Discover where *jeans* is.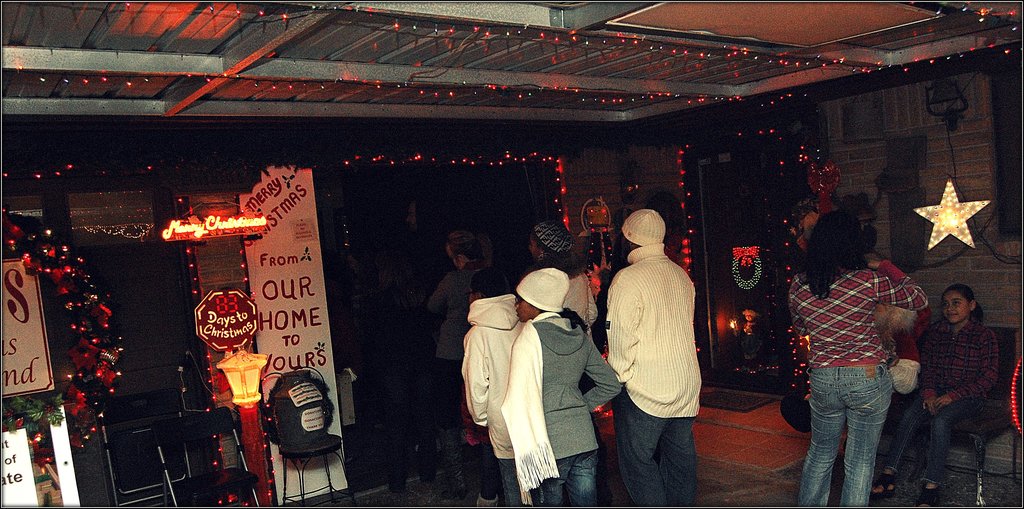
Discovered at bbox=(501, 462, 522, 508).
